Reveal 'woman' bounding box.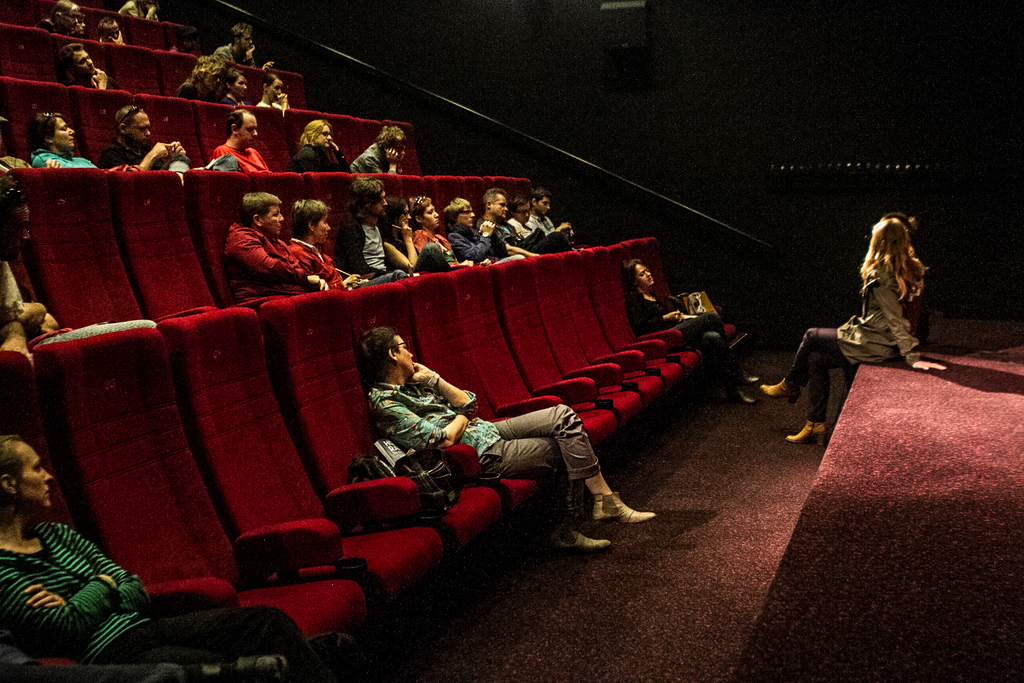
Revealed: pyautogui.locateOnScreen(220, 67, 252, 108).
